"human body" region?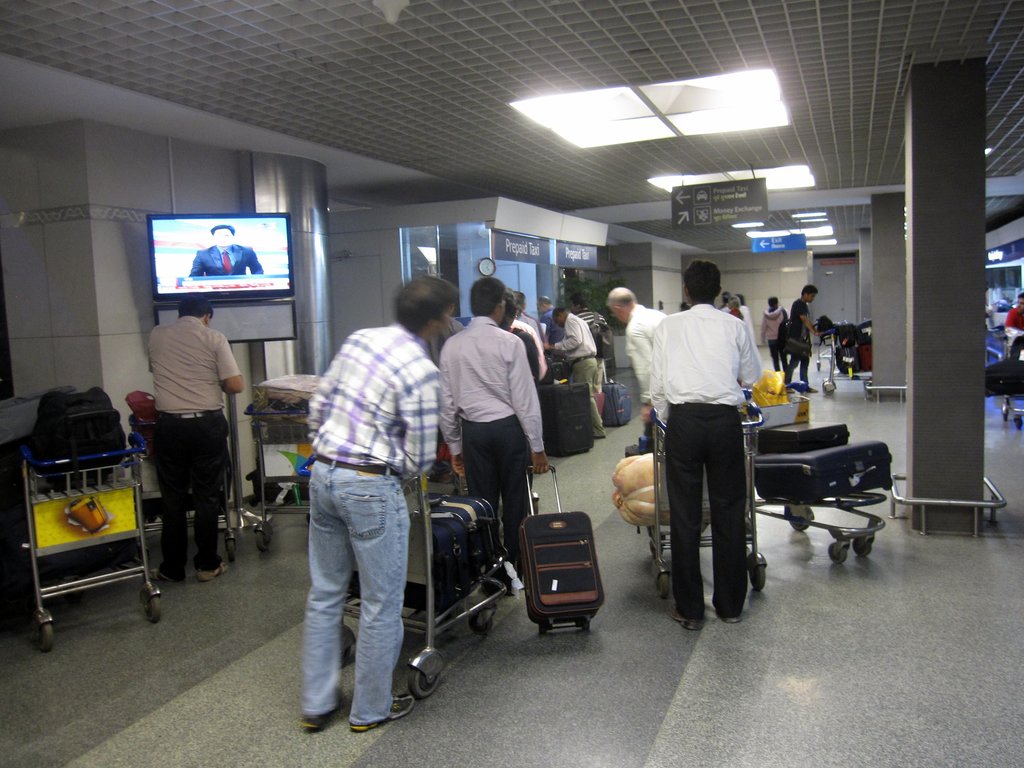
<box>606,294,679,458</box>
